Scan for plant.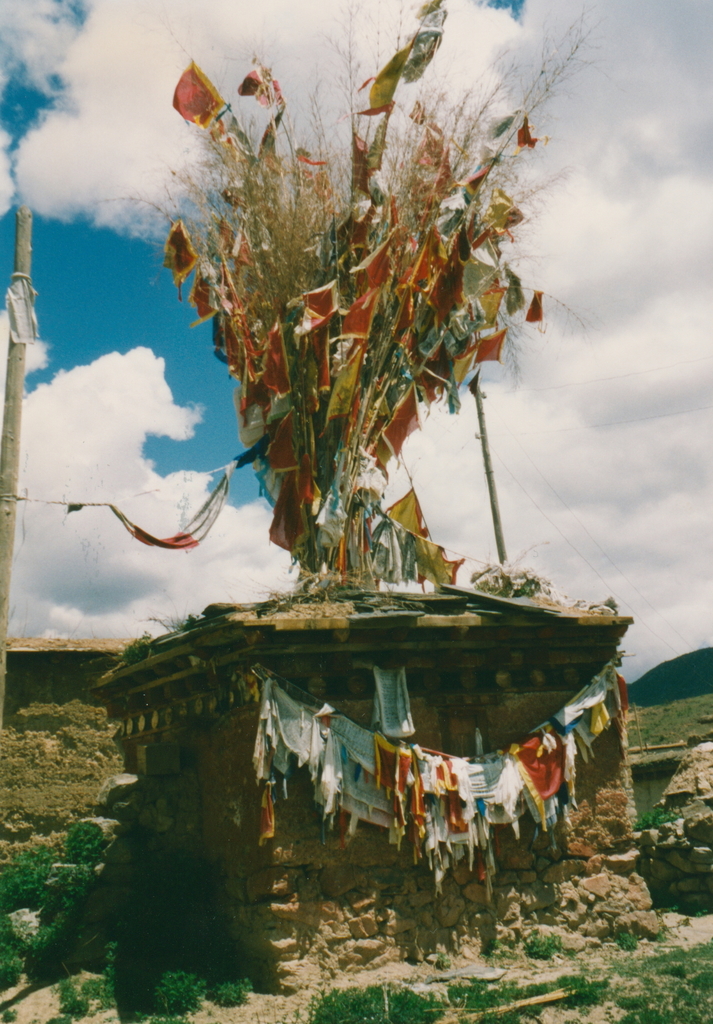
Scan result: box(592, 932, 712, 1023).
